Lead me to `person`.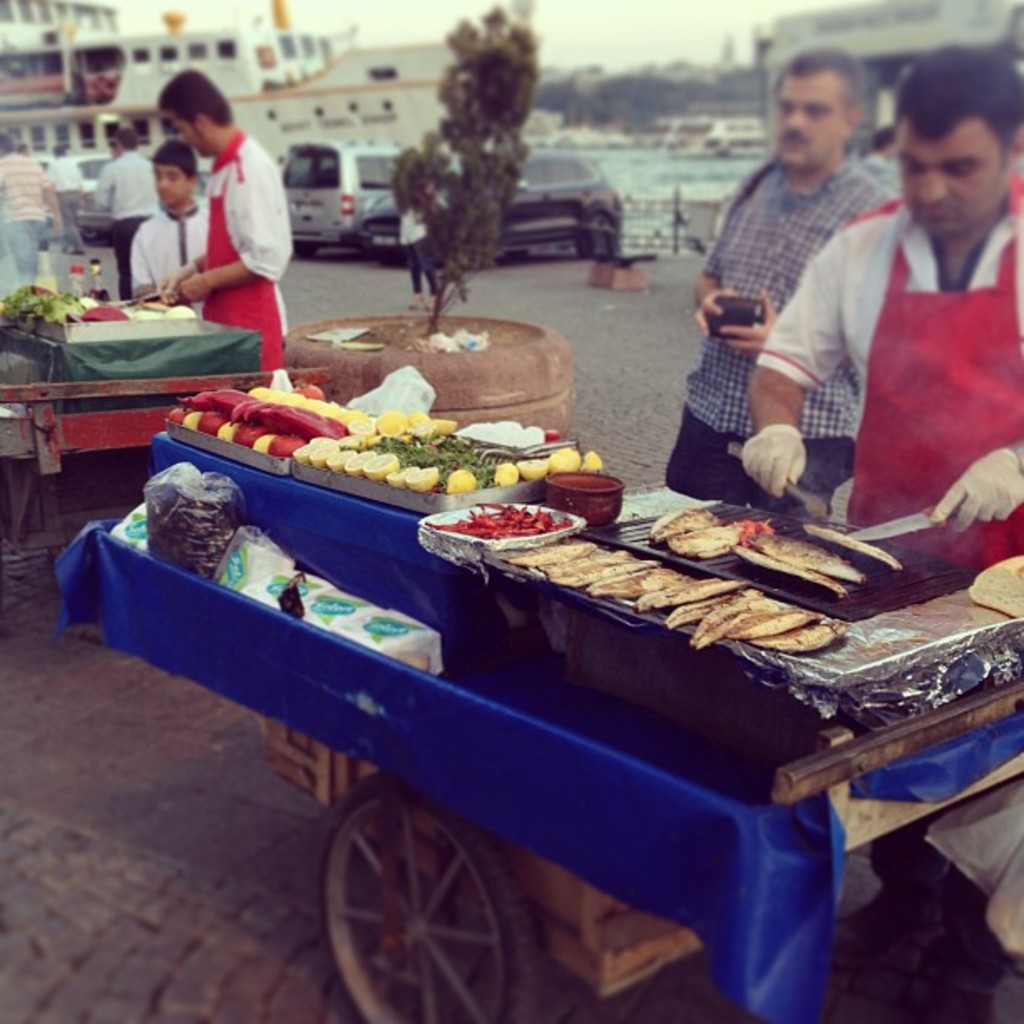
Lead to rect(100, 125, 157, 294).
